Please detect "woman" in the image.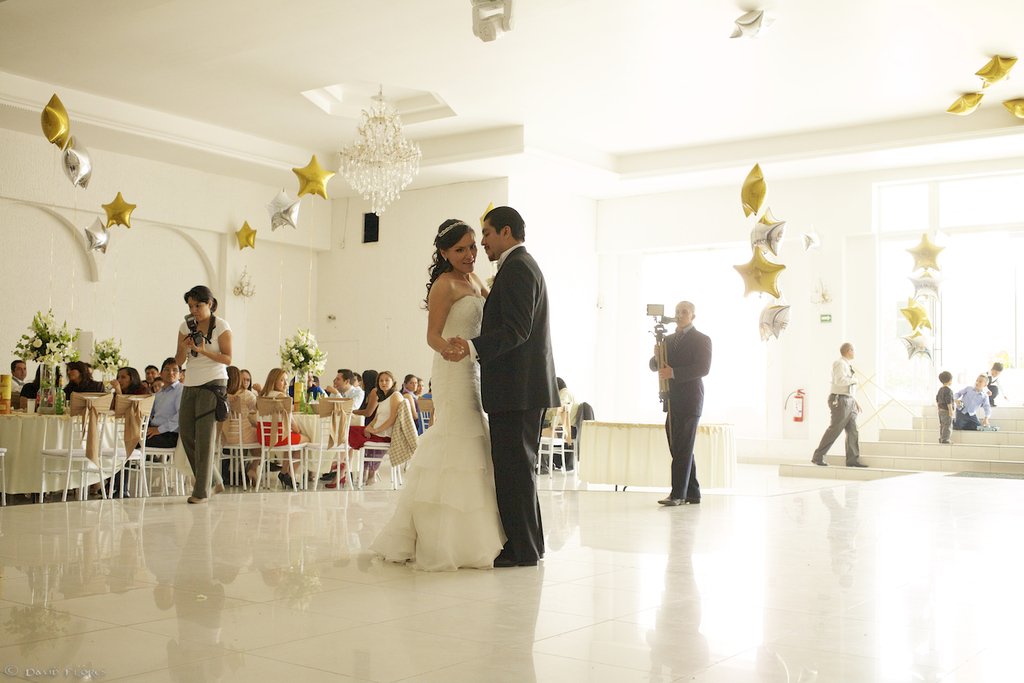
locate(325, 372, 409, 490).
